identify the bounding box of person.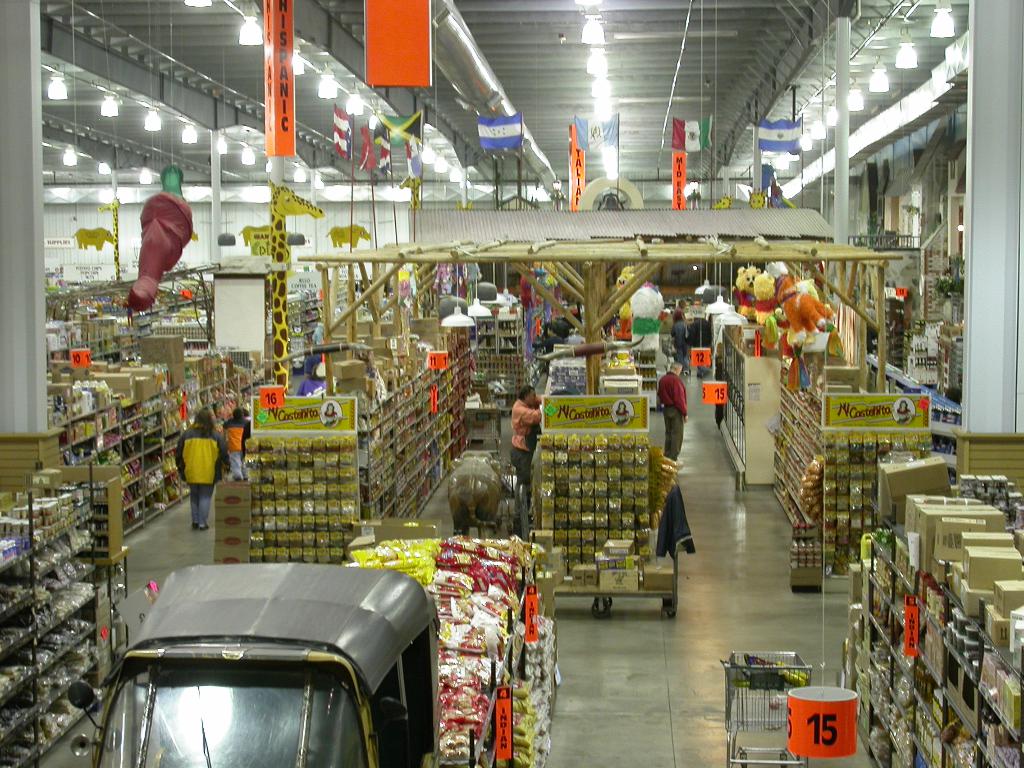
173:405:226:531.
